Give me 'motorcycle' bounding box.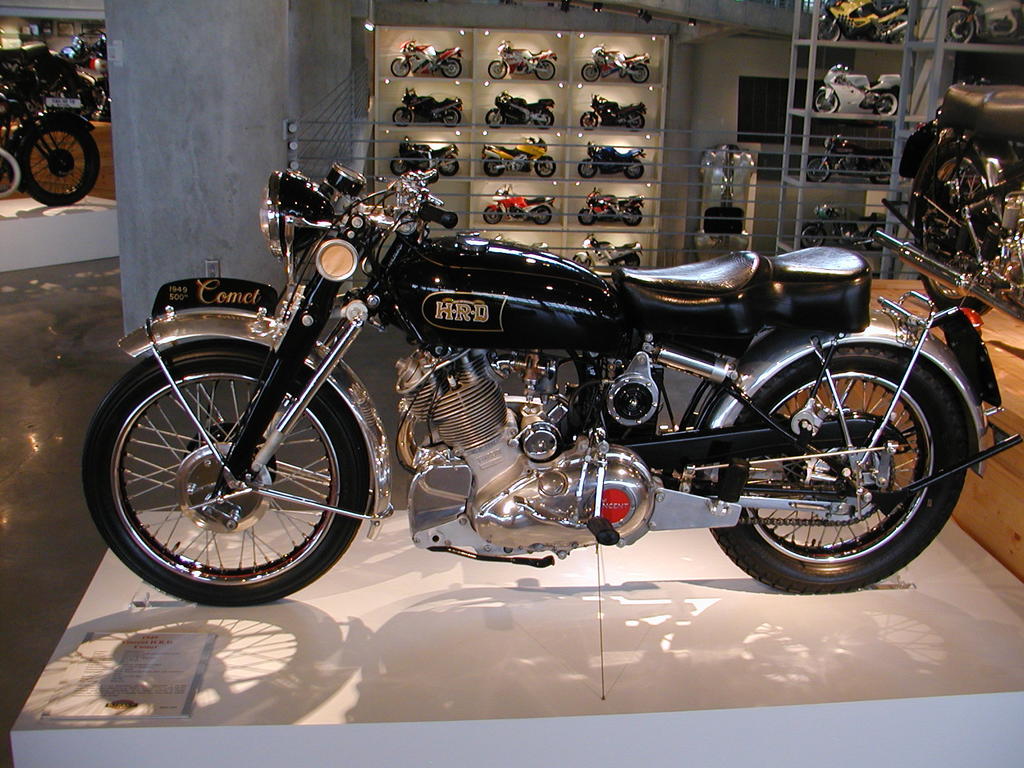
(875, 79, 1023, 317).
